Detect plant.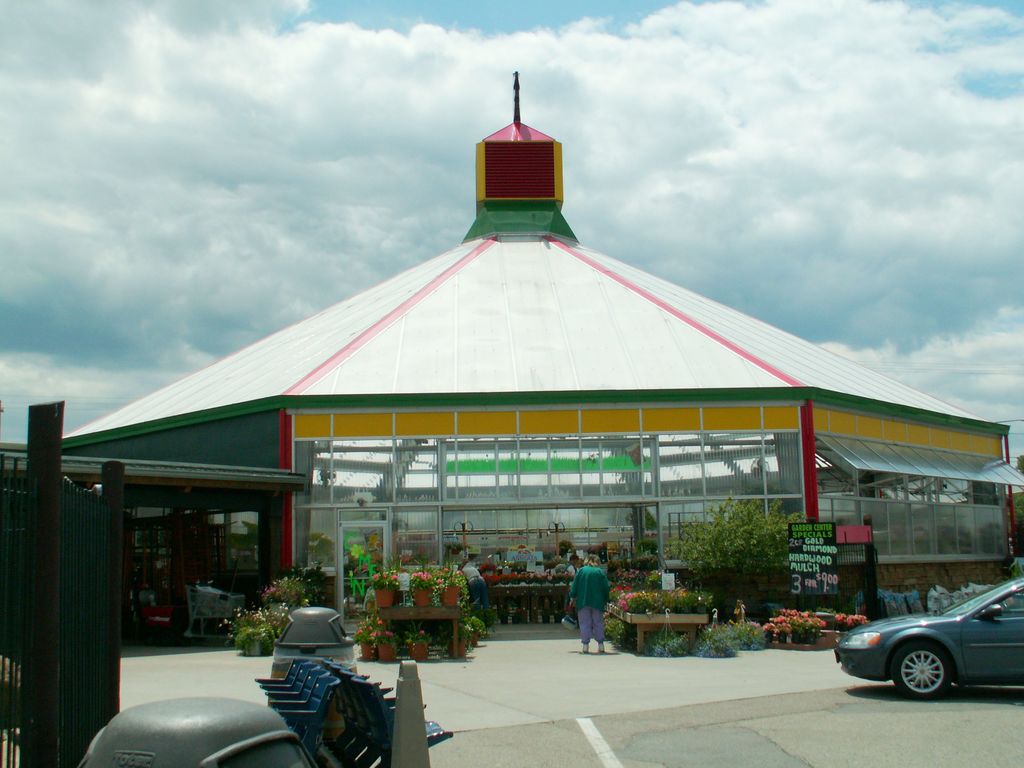
Detected at rect(653, 632, 686, 656).
